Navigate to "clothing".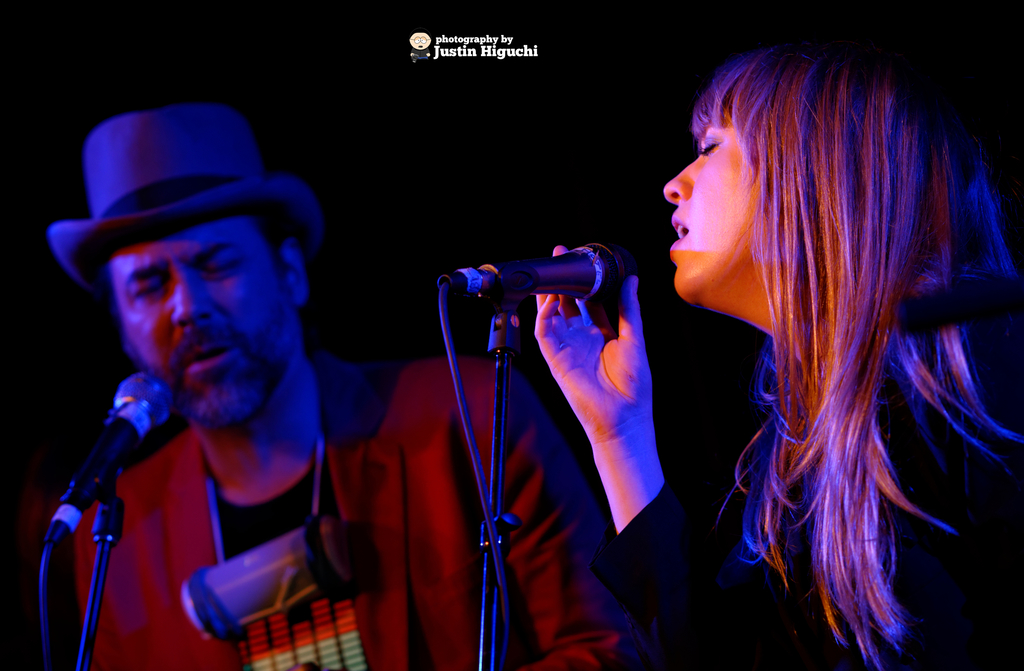
Navigation target: [642, 186, 996, 645].
